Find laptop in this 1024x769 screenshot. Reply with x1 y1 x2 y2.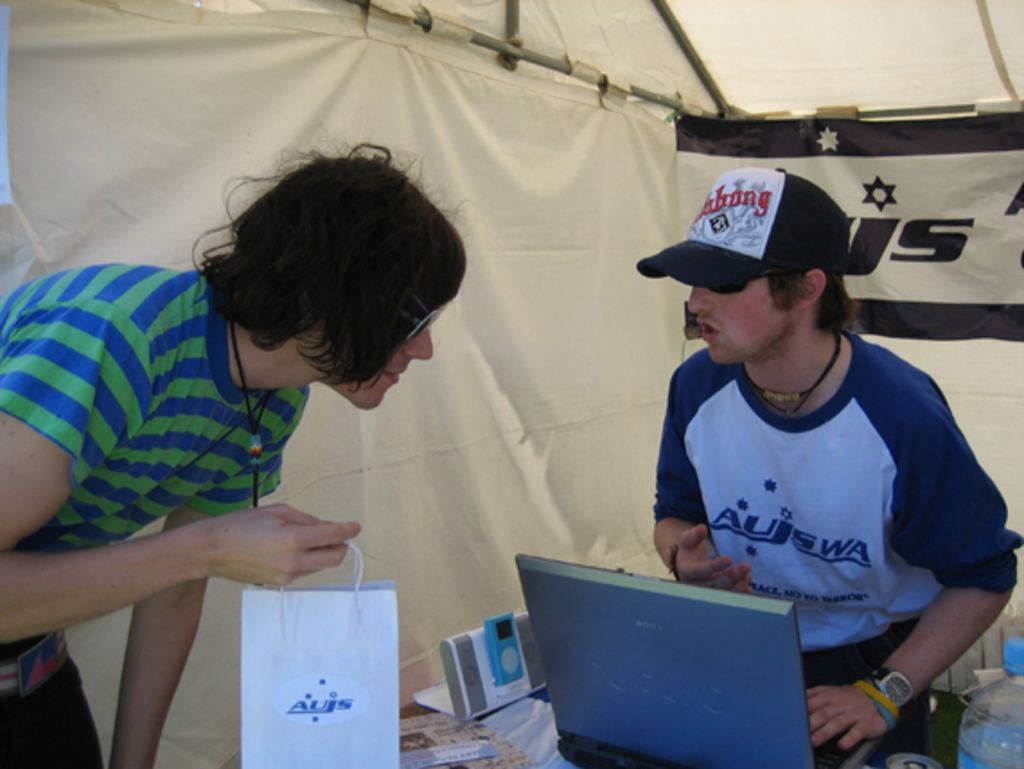
514 559 844 765.
